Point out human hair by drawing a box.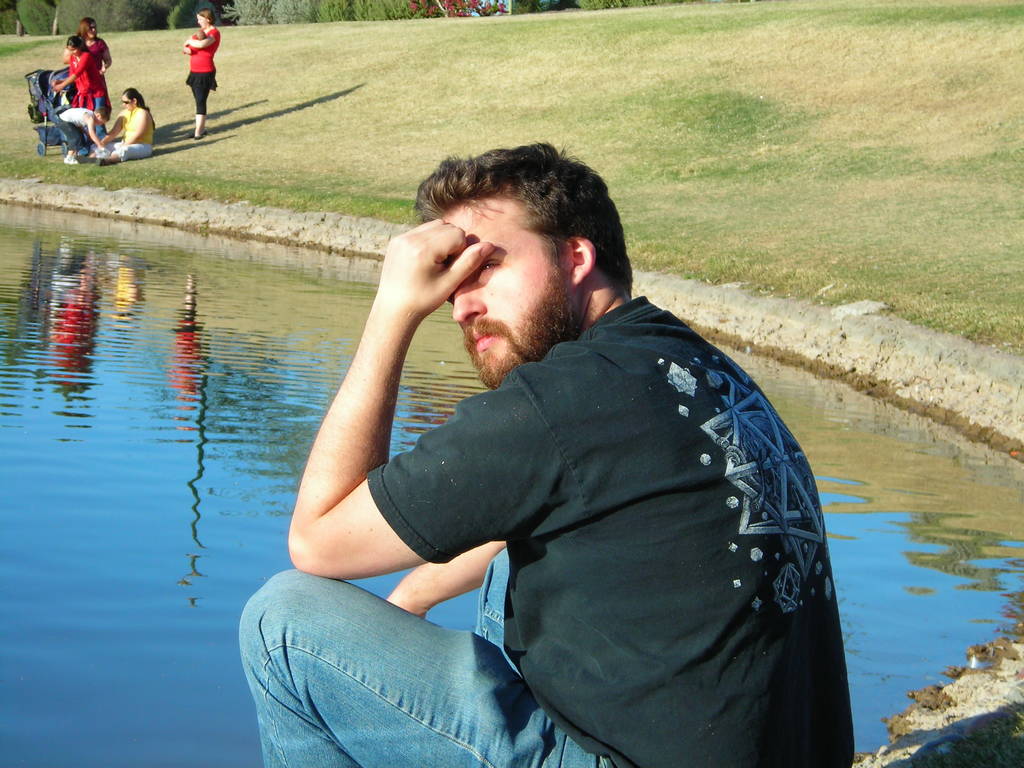
rect(392, 141, 614, 301).
